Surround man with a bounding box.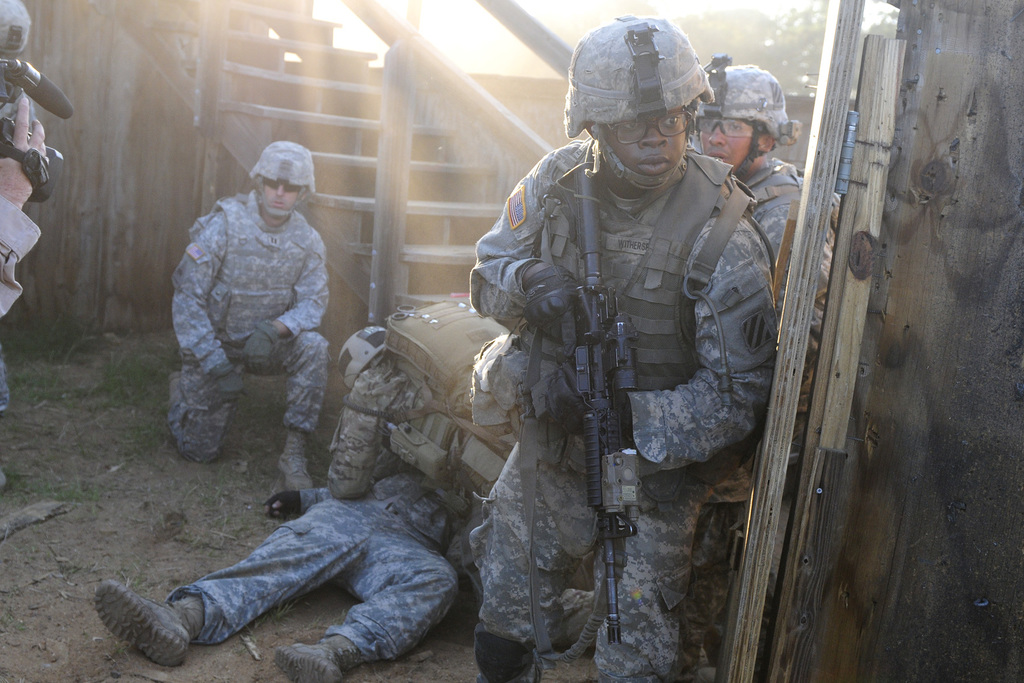
(x1=330, y1=324, x2=595, y2=645).
